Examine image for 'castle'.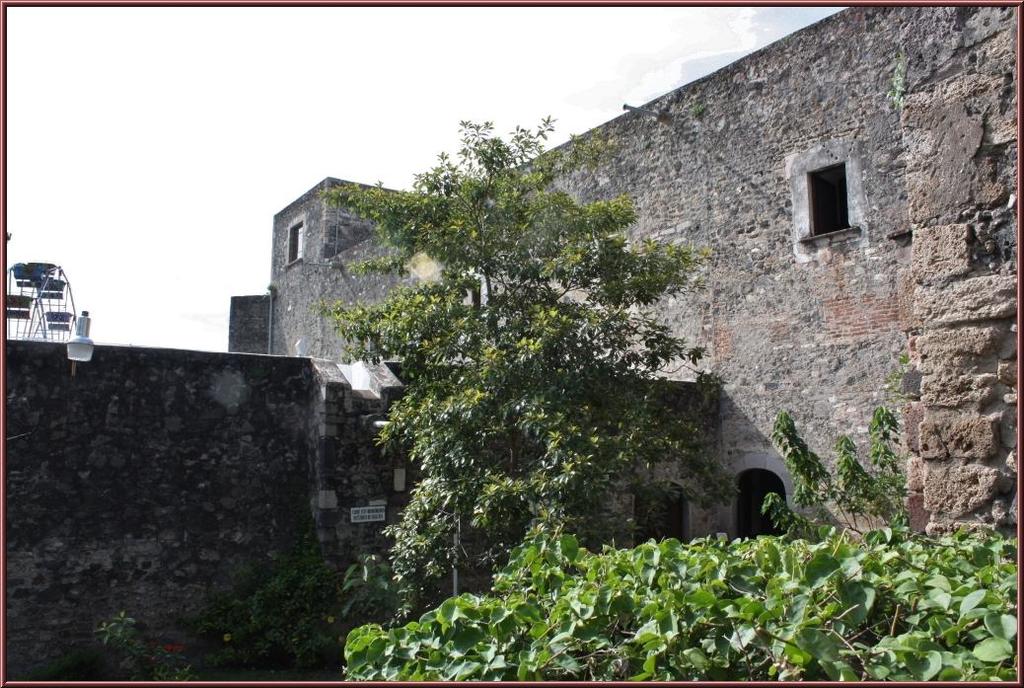
Examination result: [left=3, top=5, right=1022, bottom=686].
